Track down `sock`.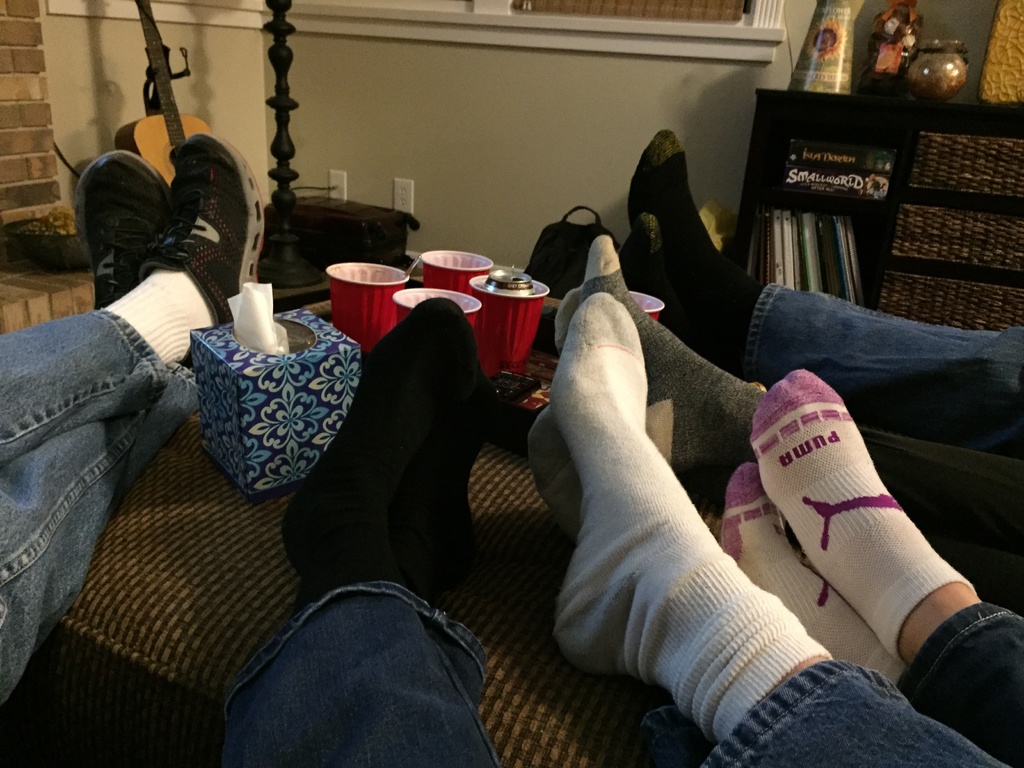
Tracked to [101, 269, 213, 360].
